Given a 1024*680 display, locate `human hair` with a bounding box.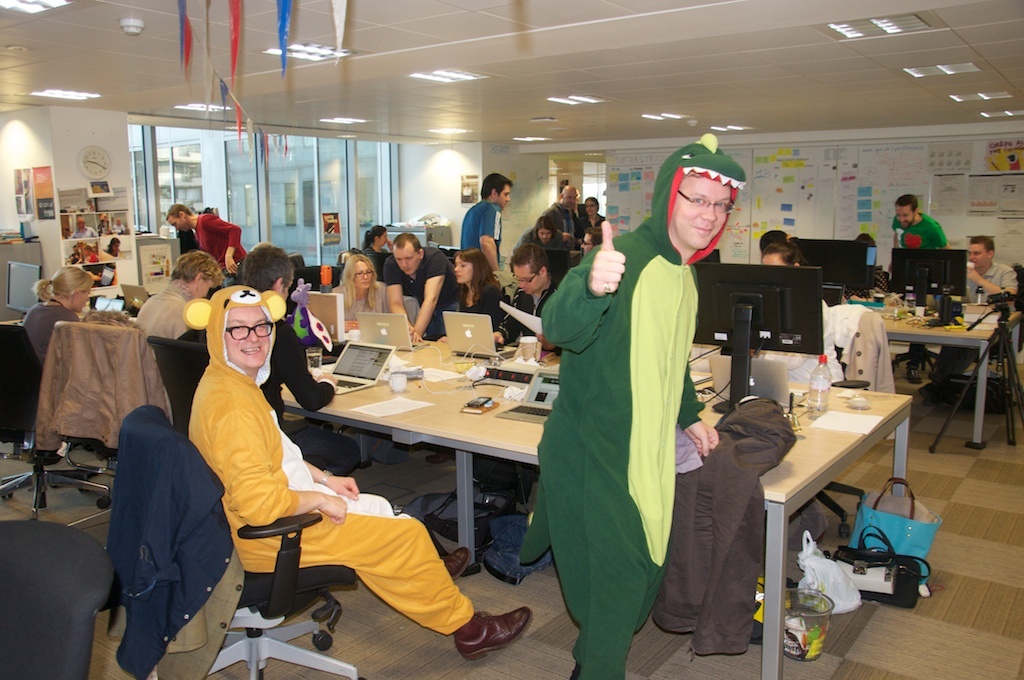
Located: <region>968, 235, 996, 257</region>.
